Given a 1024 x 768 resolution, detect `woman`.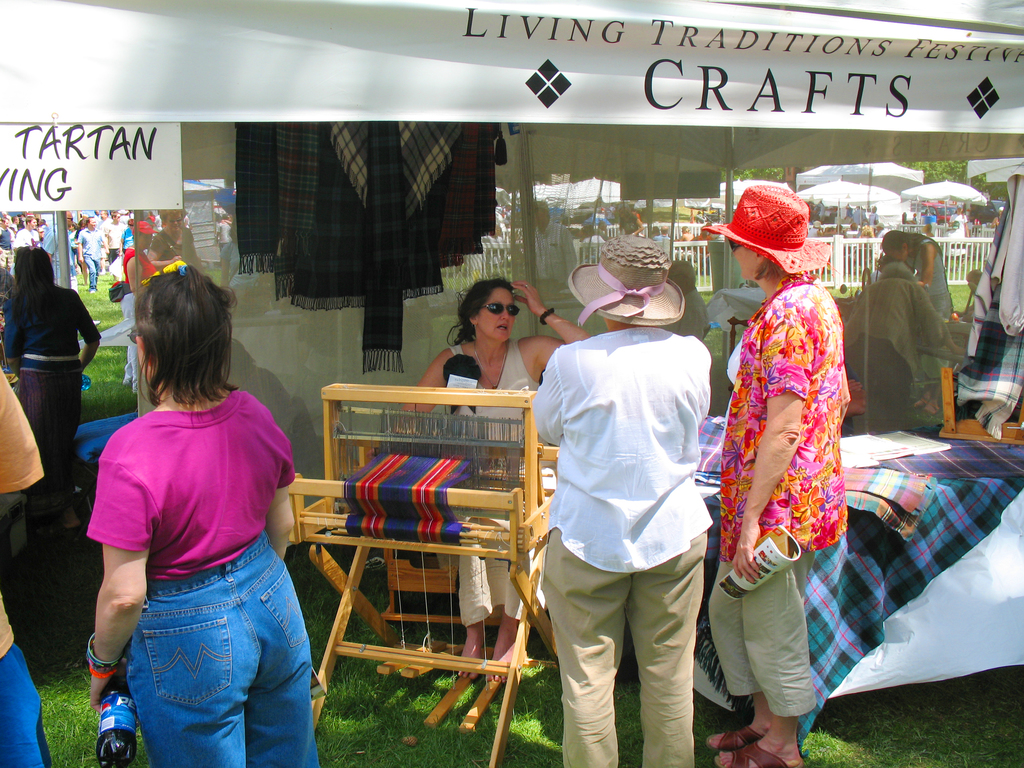
(523, 229, 724, 767).
